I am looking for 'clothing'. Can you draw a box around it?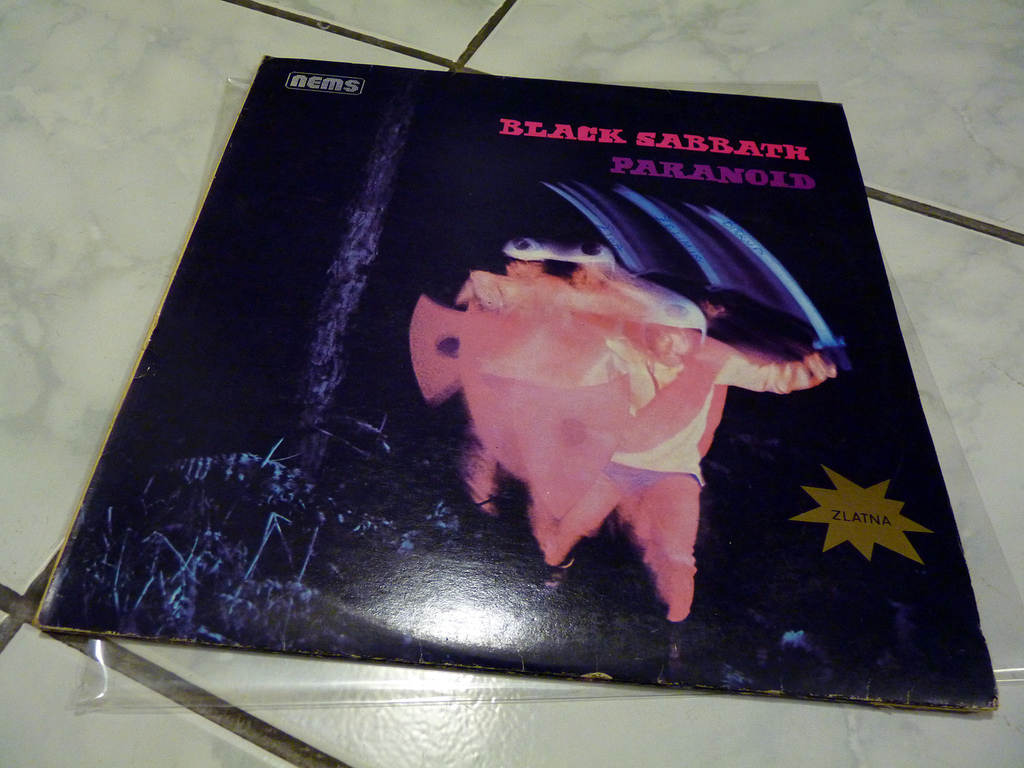
Sure, the bounding box is x1=499 y1=331 x2=840 y2=623.
